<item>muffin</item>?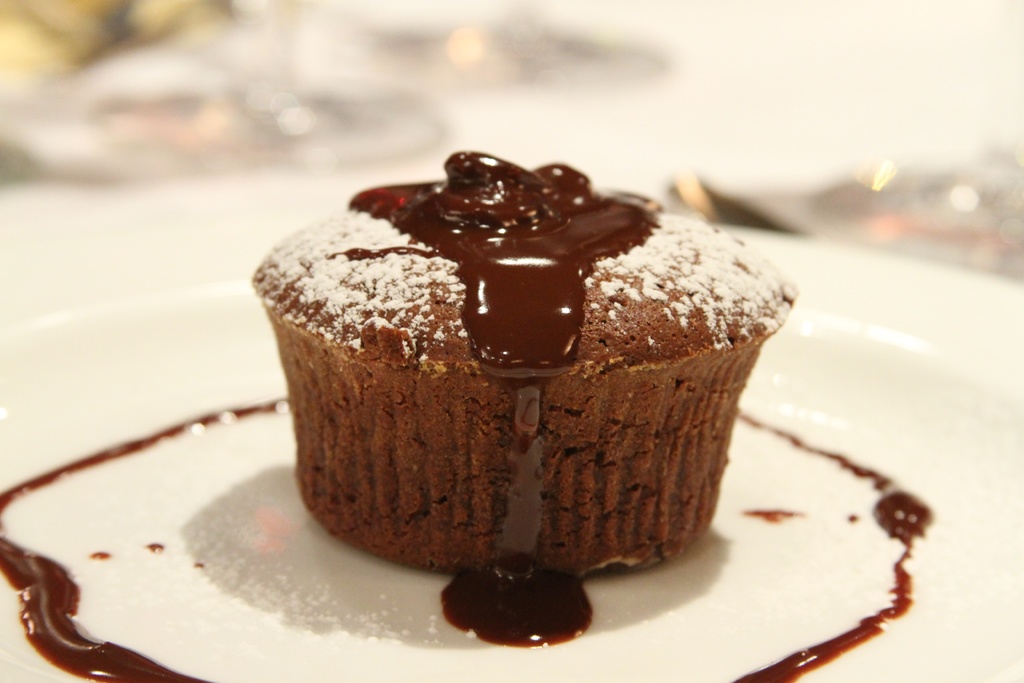
box(255, 149, 799, 580)
